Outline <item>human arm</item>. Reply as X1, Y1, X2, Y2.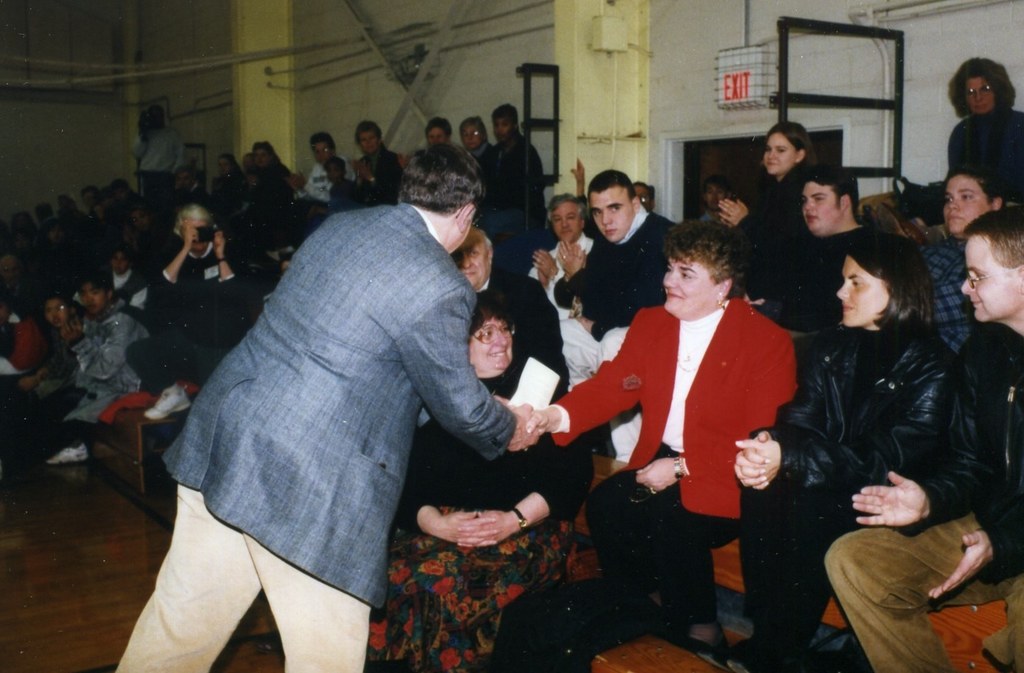
546, 260, 559, 293.
